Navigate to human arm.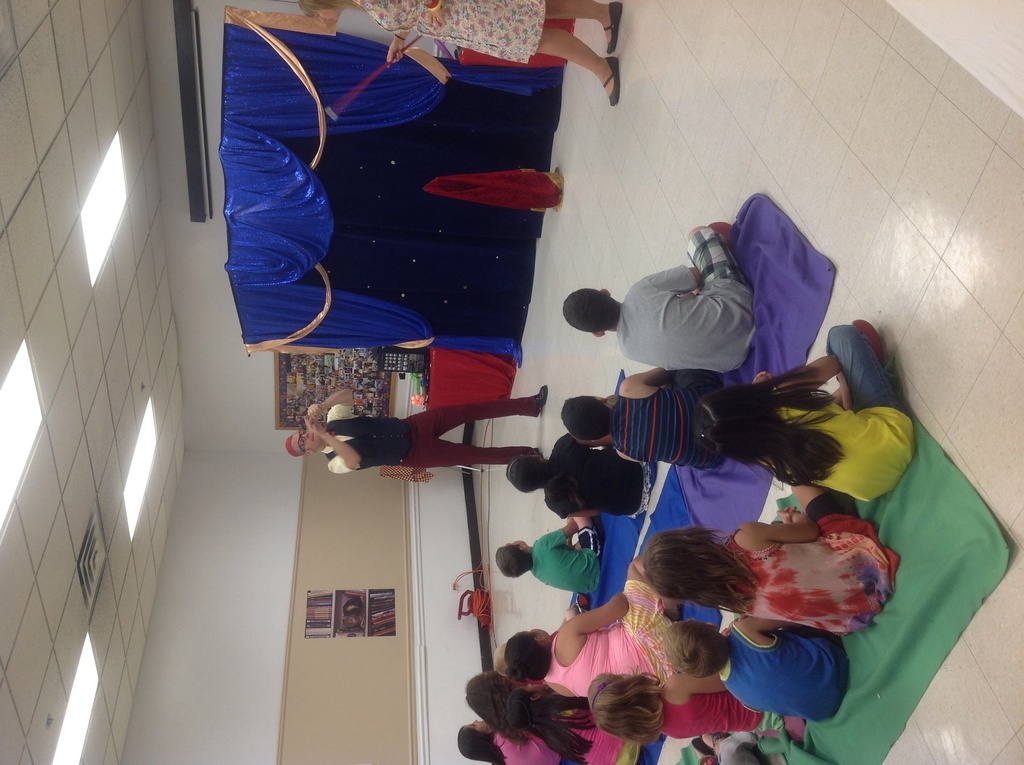
Navigation target: <box>556,590,628,636</box>.
